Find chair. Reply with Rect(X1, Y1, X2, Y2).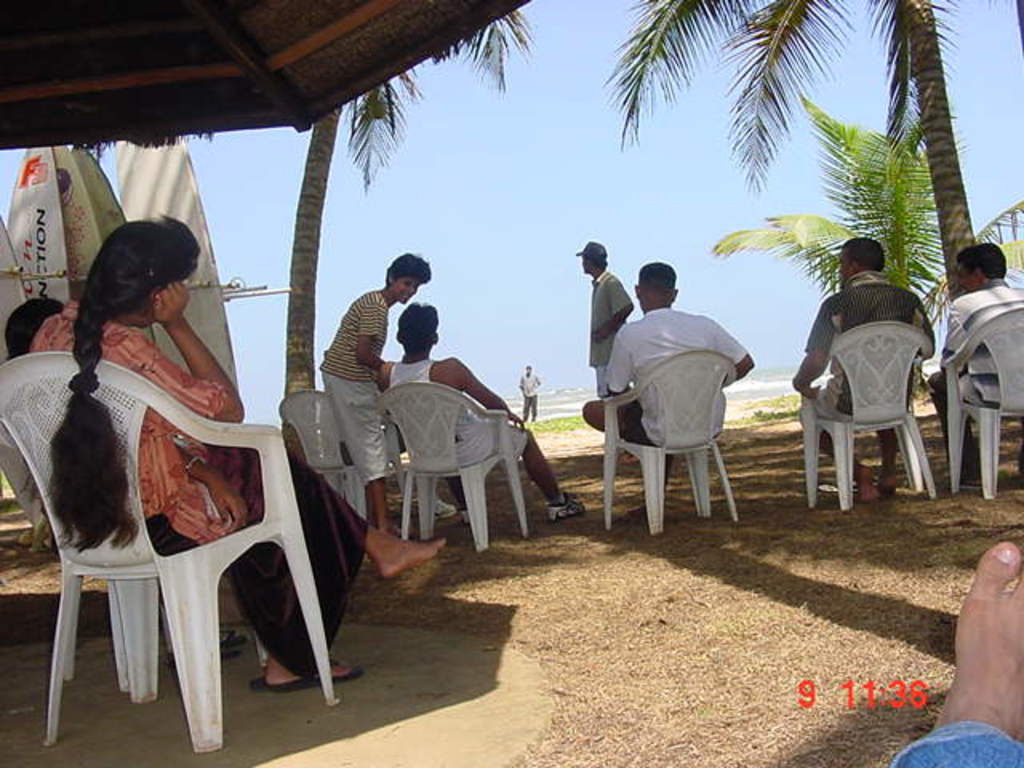
Rect(0, 350, 341, 749).
